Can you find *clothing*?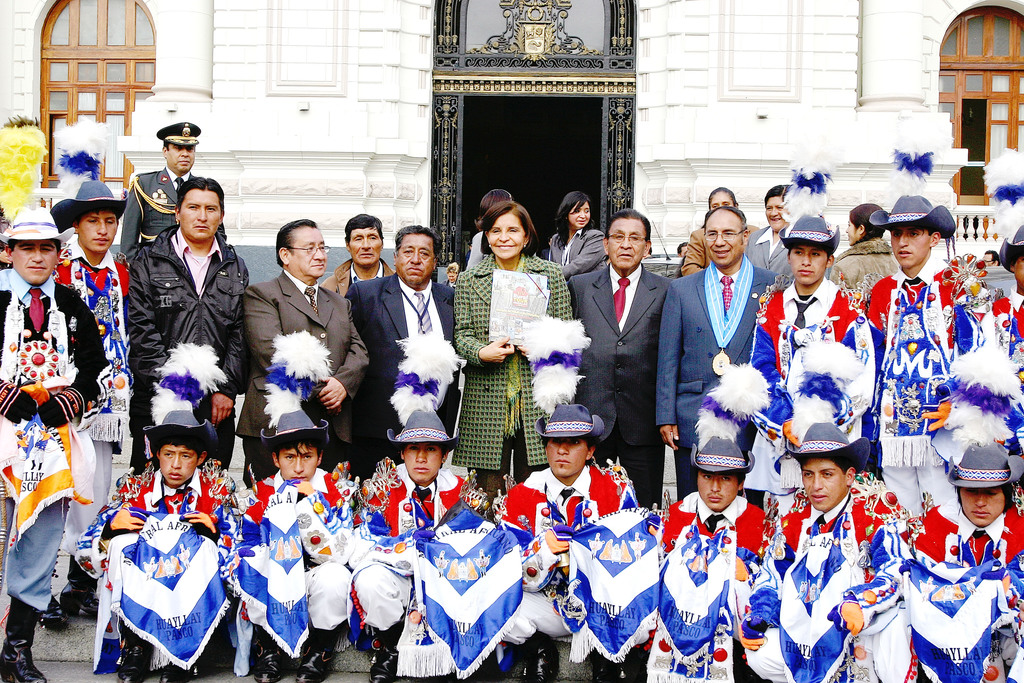
Yes, bounding box: 452,255,573,514.
